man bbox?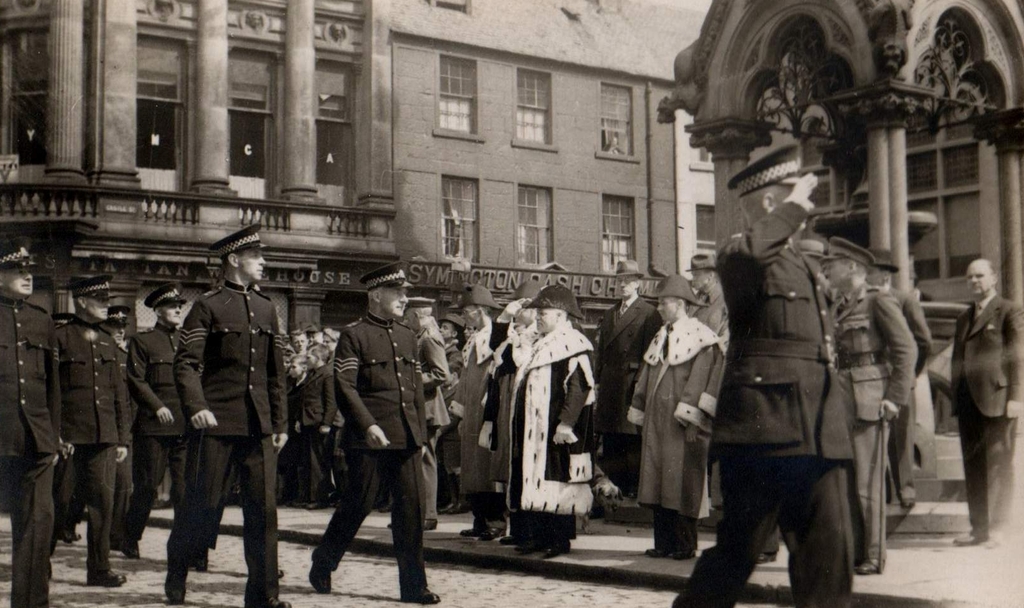
rect(119, 284, 192, 555)
